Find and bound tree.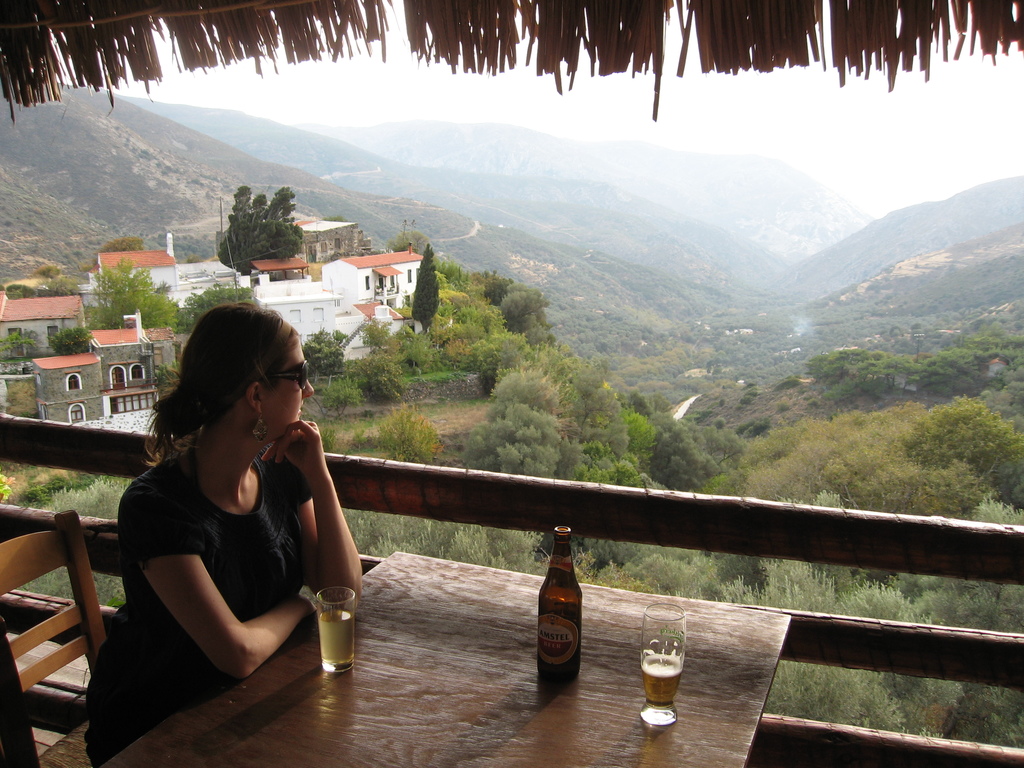
Bound: 175,278,267,341.
